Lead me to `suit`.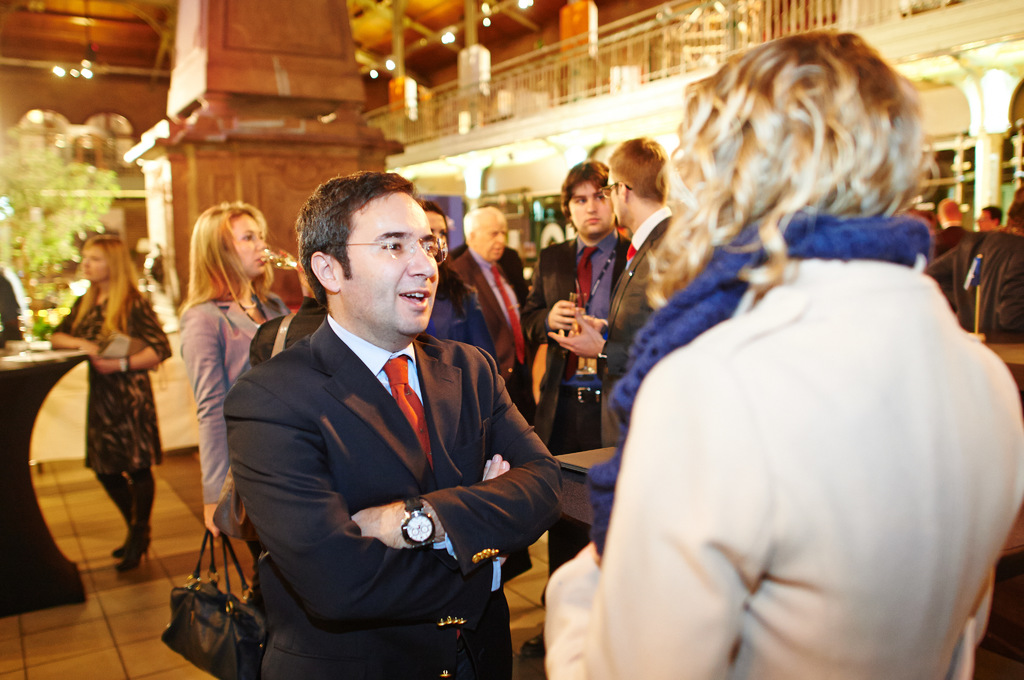
Lead to 221,311,563,679.
